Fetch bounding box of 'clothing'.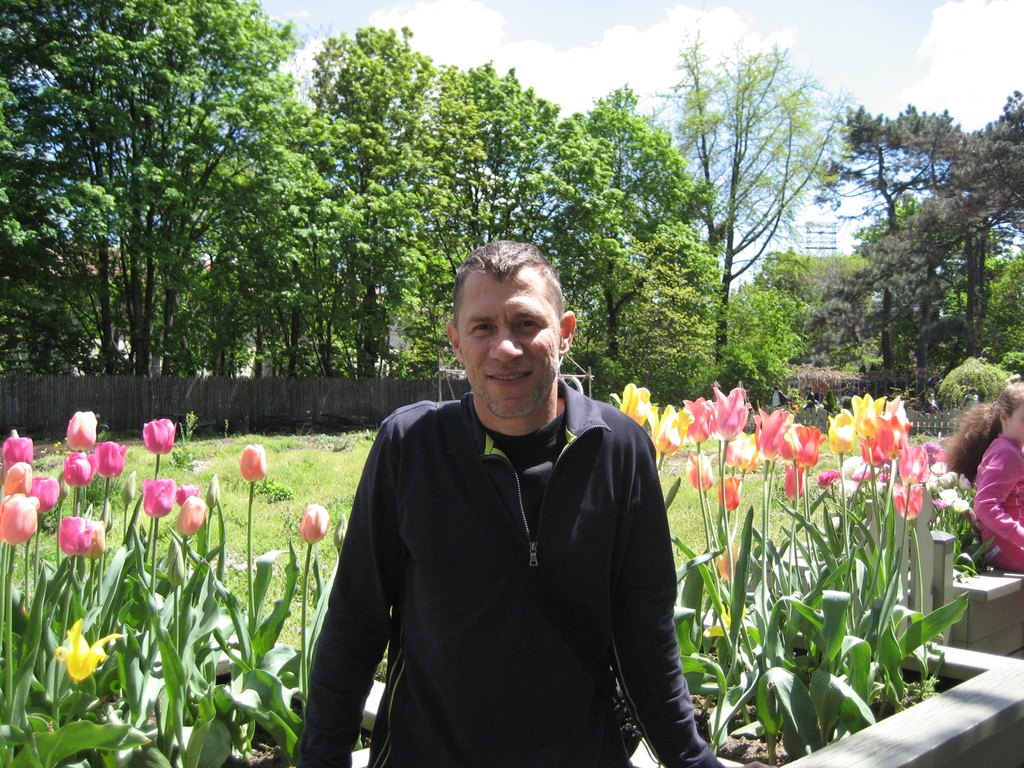
Bbox: crop(968, 437, 1023, 575).
